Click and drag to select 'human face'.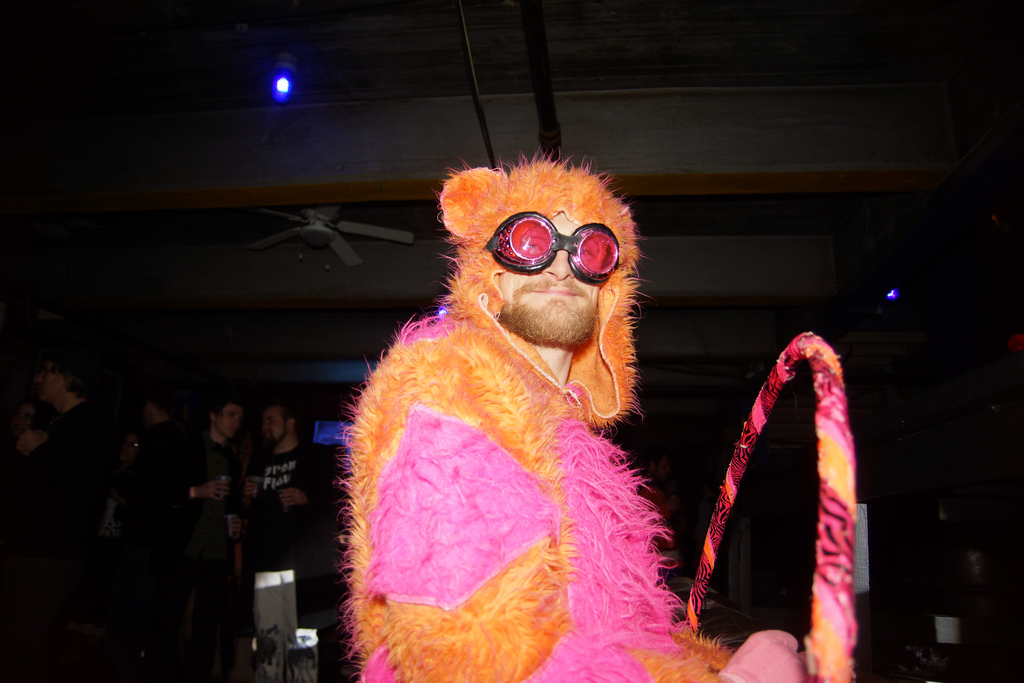
Selection: rect(218, 407, 244, 440).
